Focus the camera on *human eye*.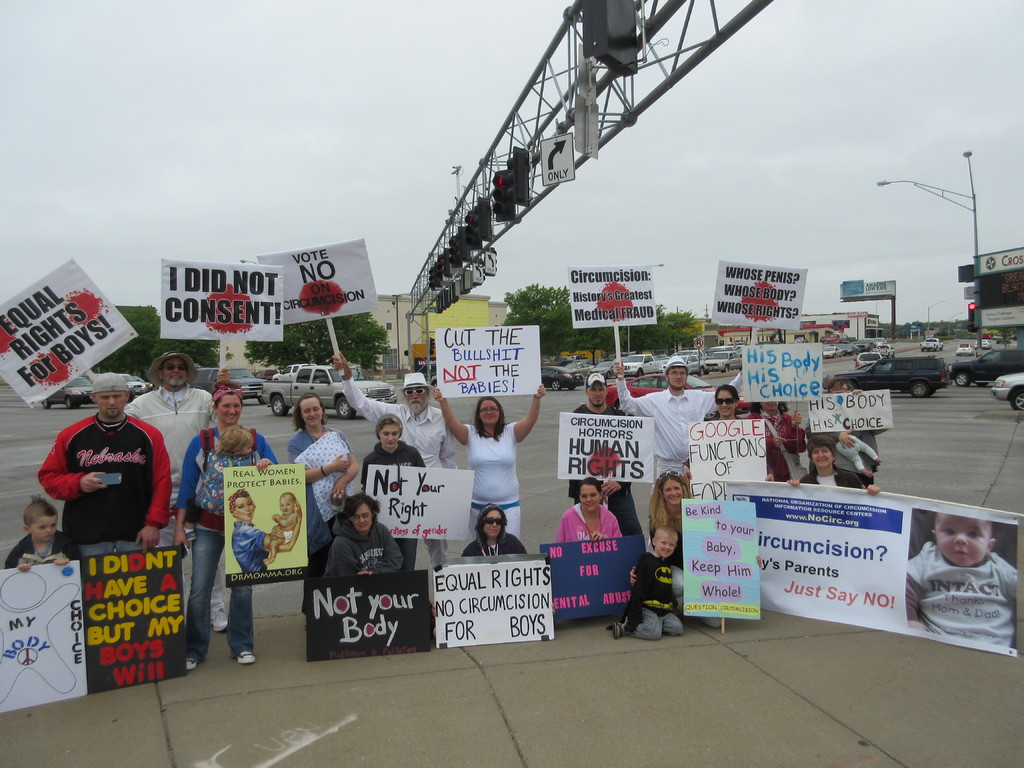
Focus region: detection(479, 409, 487, 414).
